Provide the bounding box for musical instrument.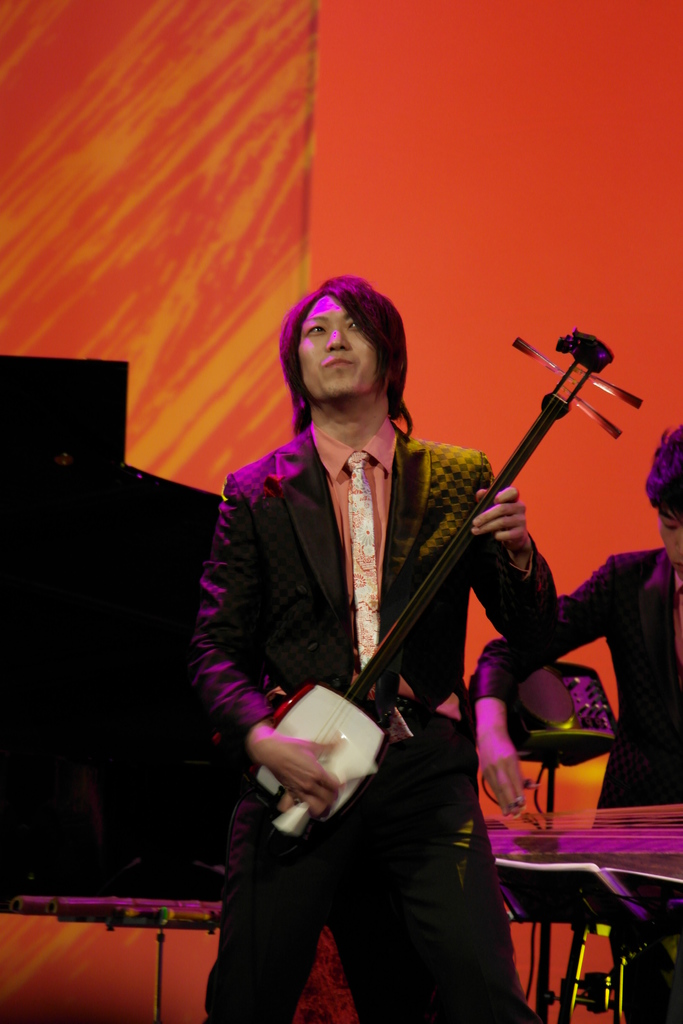
Rect(242, 314, 639, 844).
